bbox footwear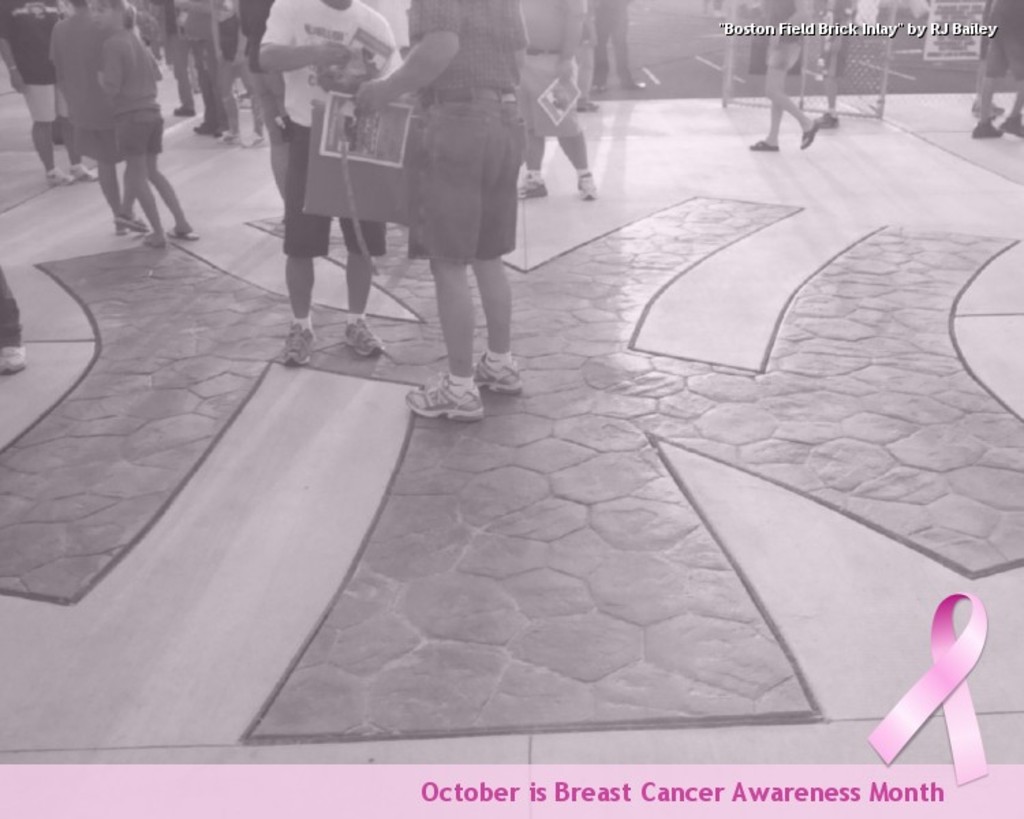
pyautogui.locateOnScreen(513, 176, 547, 203)
